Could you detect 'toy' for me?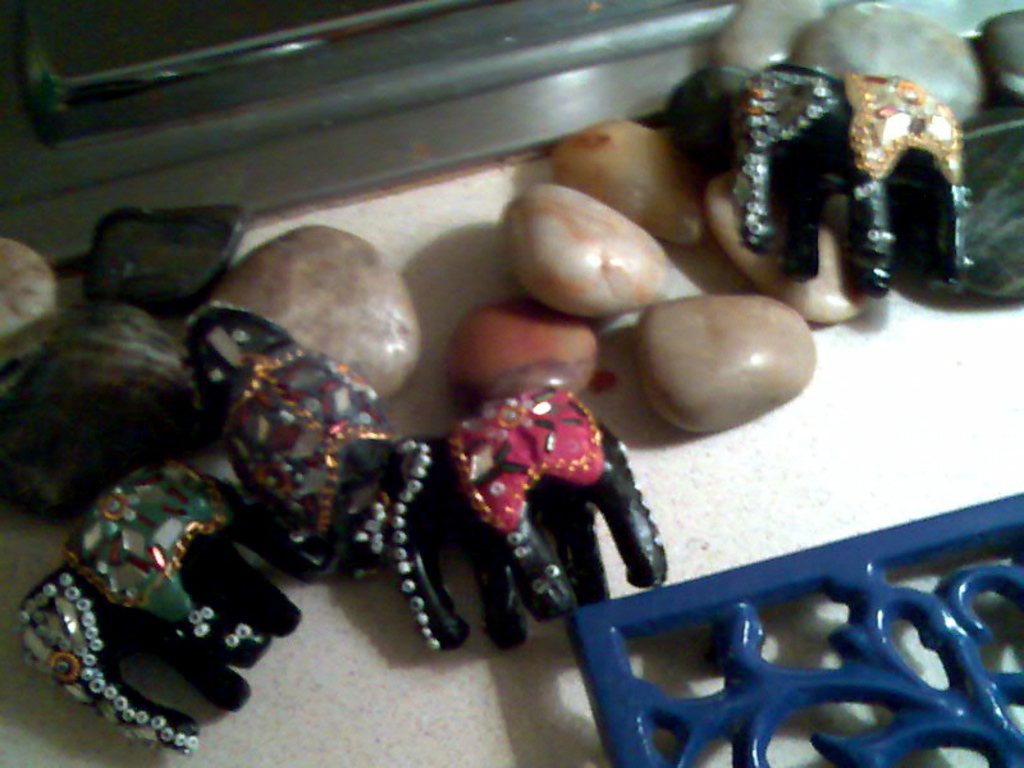
Detection result: bbox=(22, 468, 312, 749).
